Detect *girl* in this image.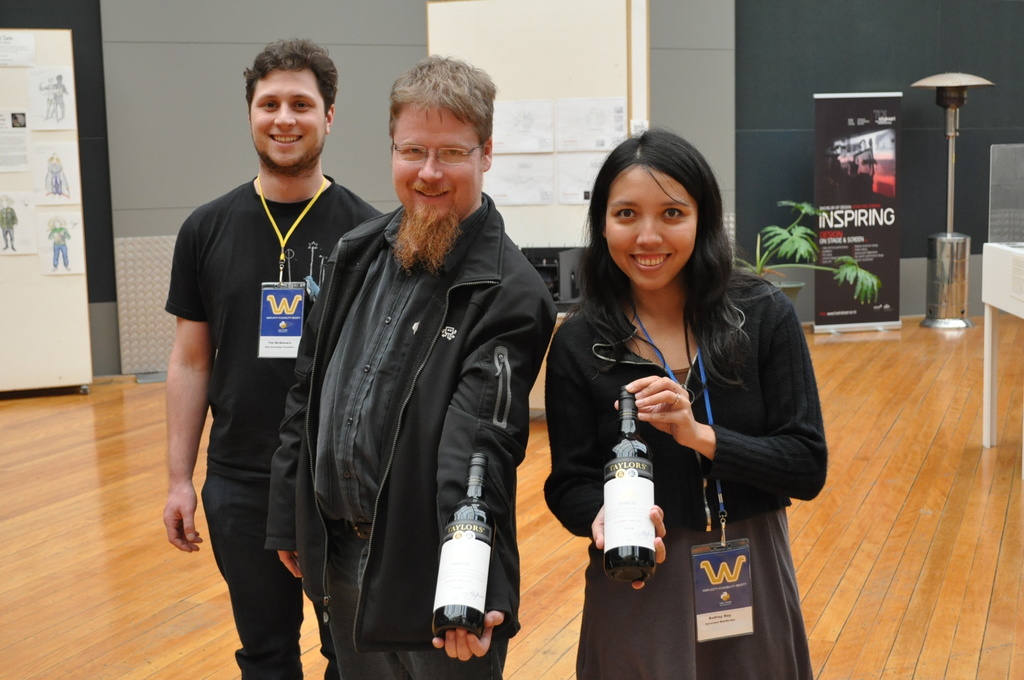
Detection: [537, 125, 829, 679].
